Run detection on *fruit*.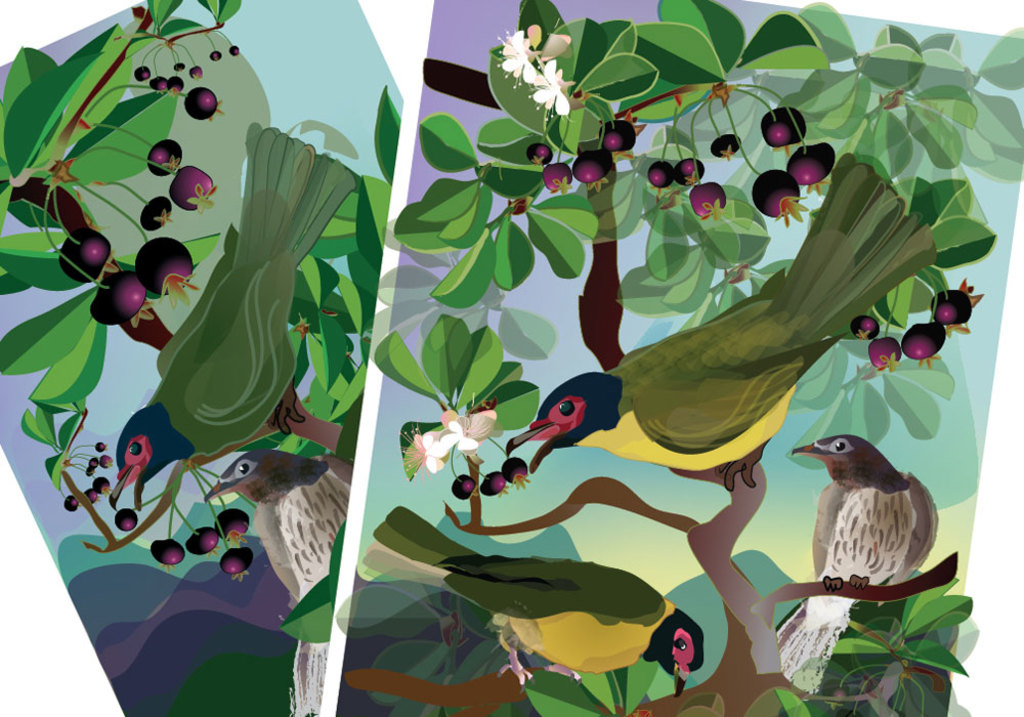
Result: 138 65 152 77.
